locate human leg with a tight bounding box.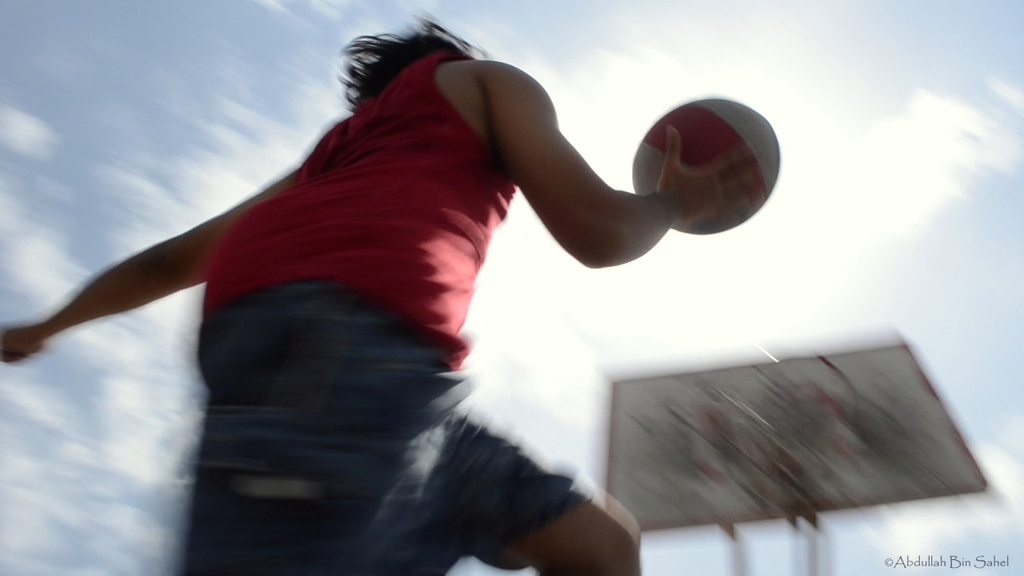
crop(438, 404, 646, 575).
